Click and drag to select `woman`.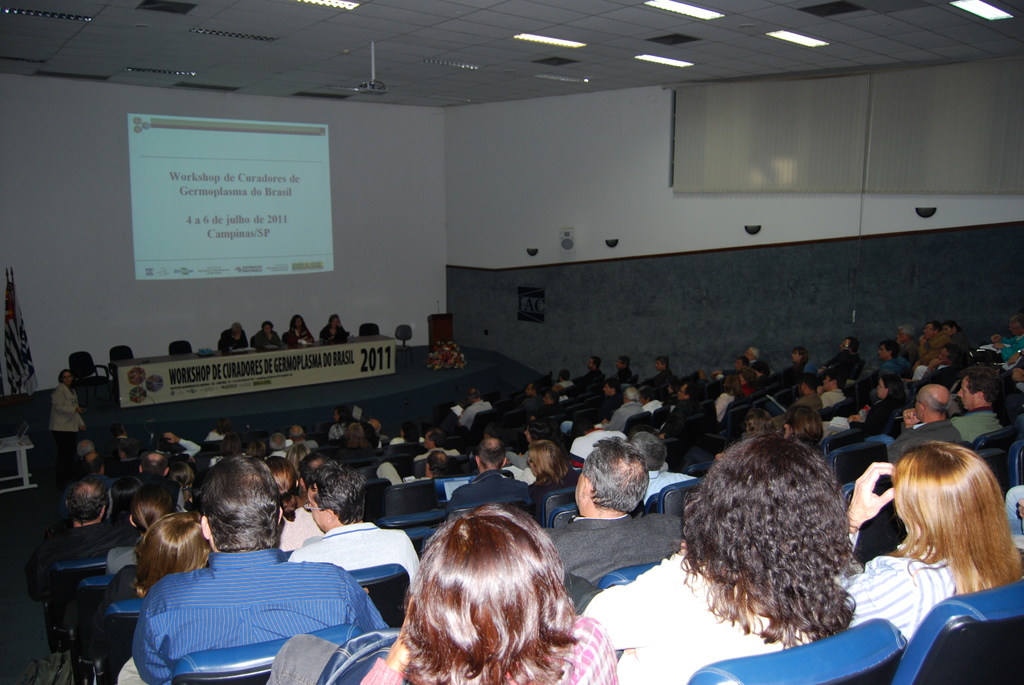
Selection: Rect(577, 434, 866, 684).
